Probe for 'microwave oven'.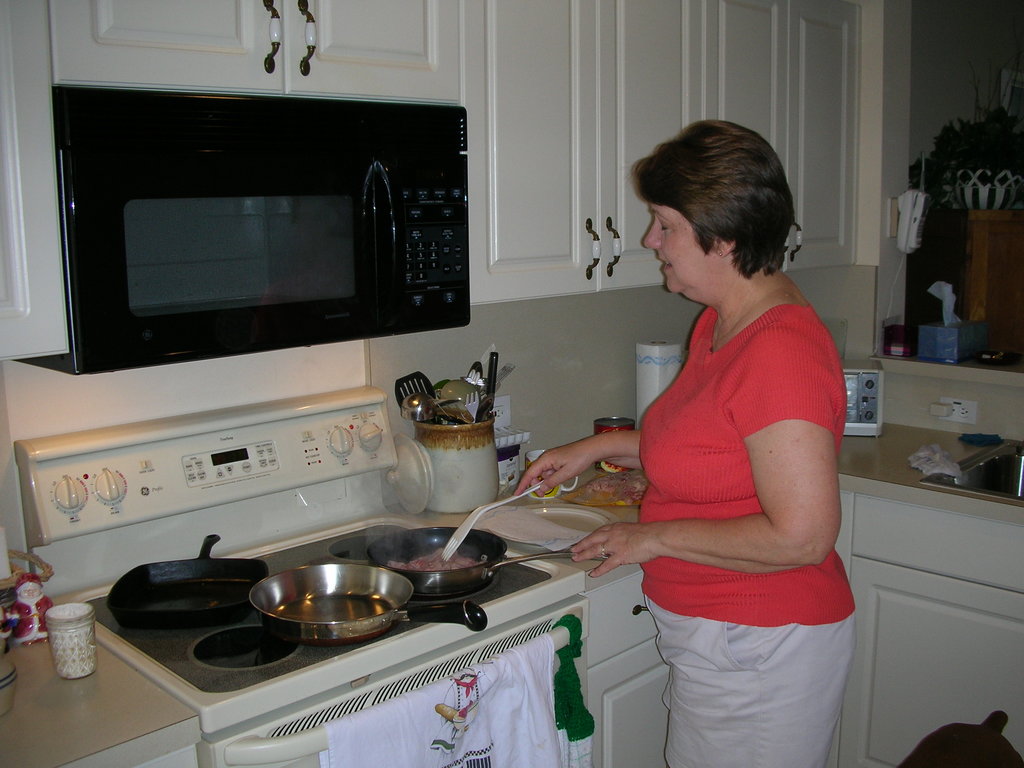
Probe result: pyautogui.locateOnScreen(13, 94, 467, 365).
